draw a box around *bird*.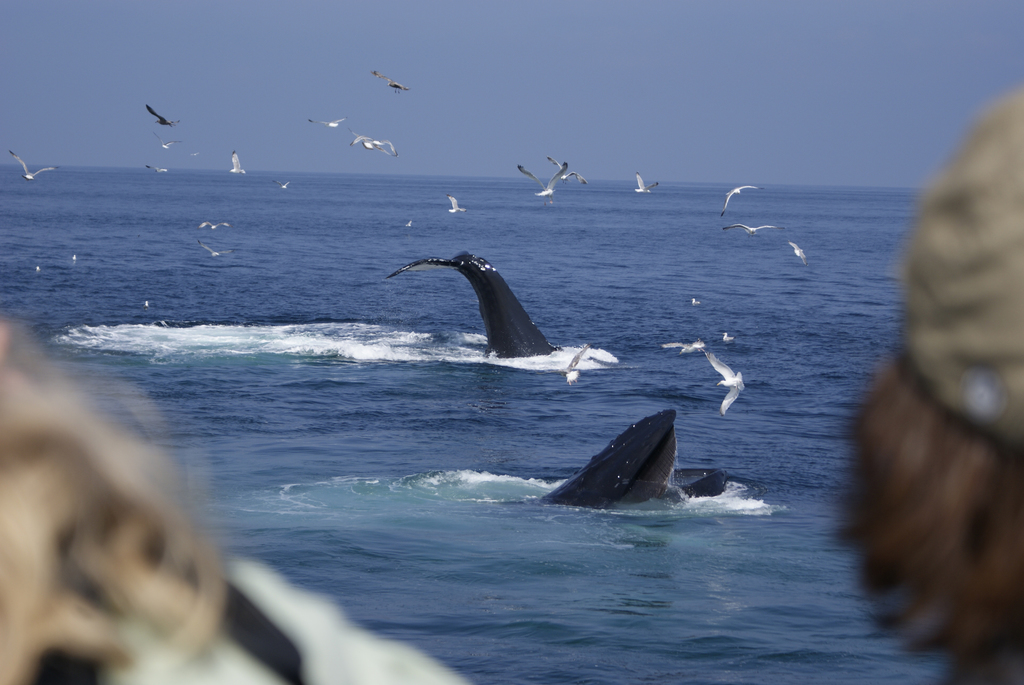
left=690, top=297, right=698, bottom=305.
